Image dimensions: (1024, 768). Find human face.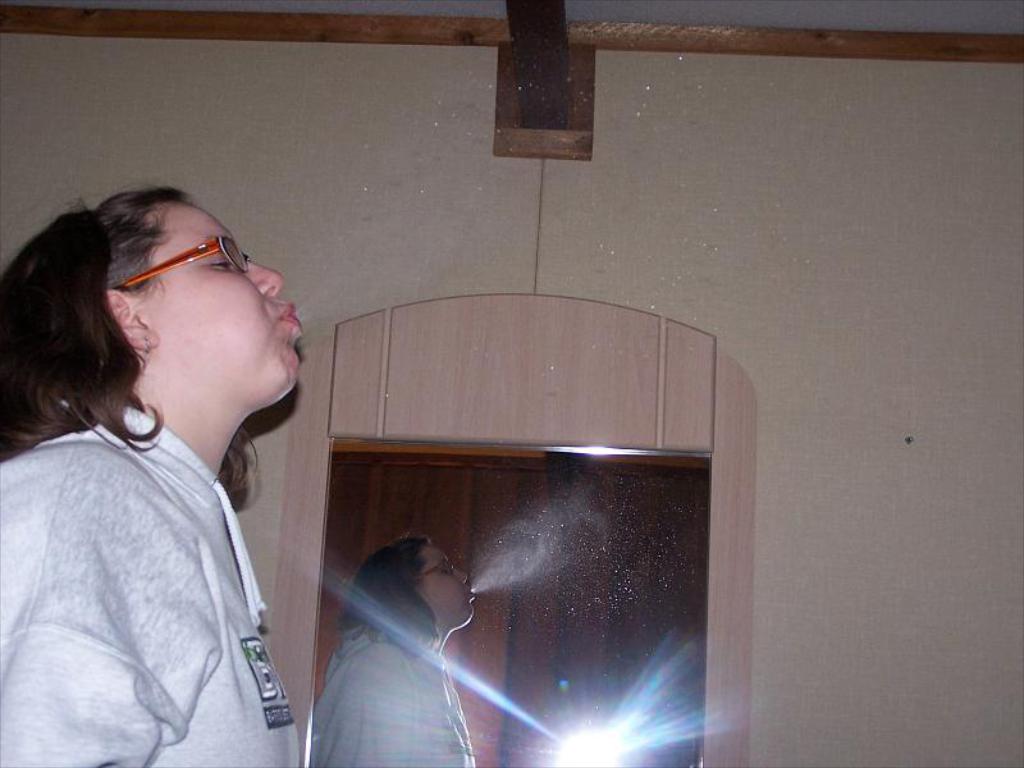
{"left": 157, "top": 204, "right": 312, "bottom": 396}.
